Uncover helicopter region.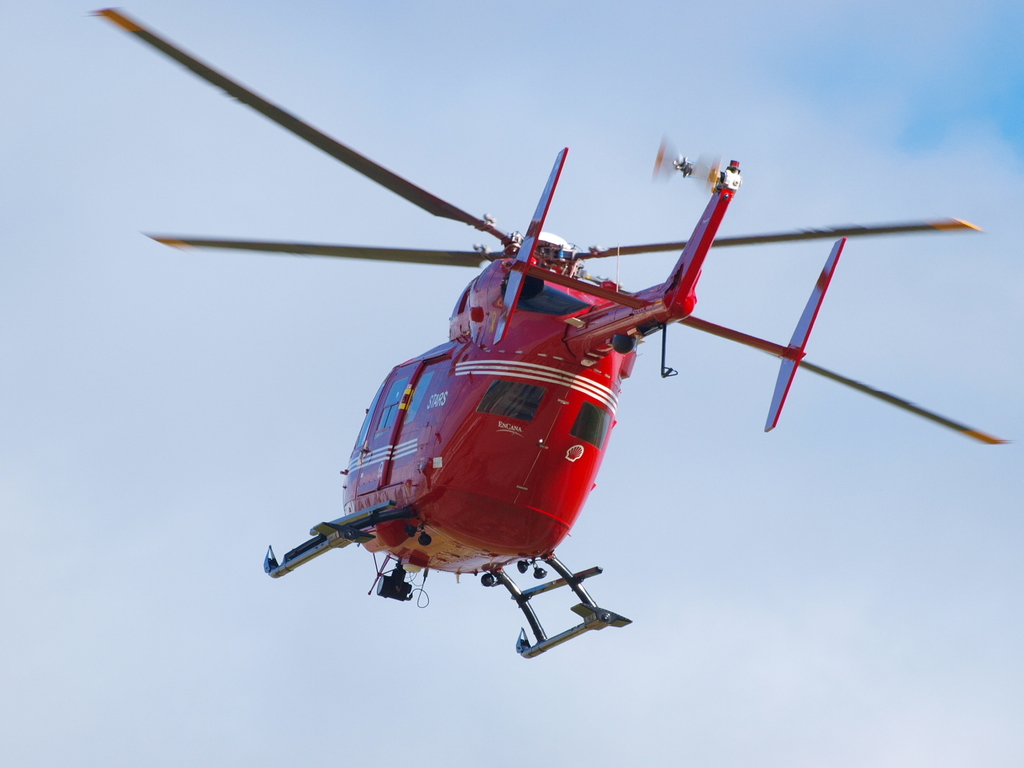
Uncovered: 117 20 1016 692.
